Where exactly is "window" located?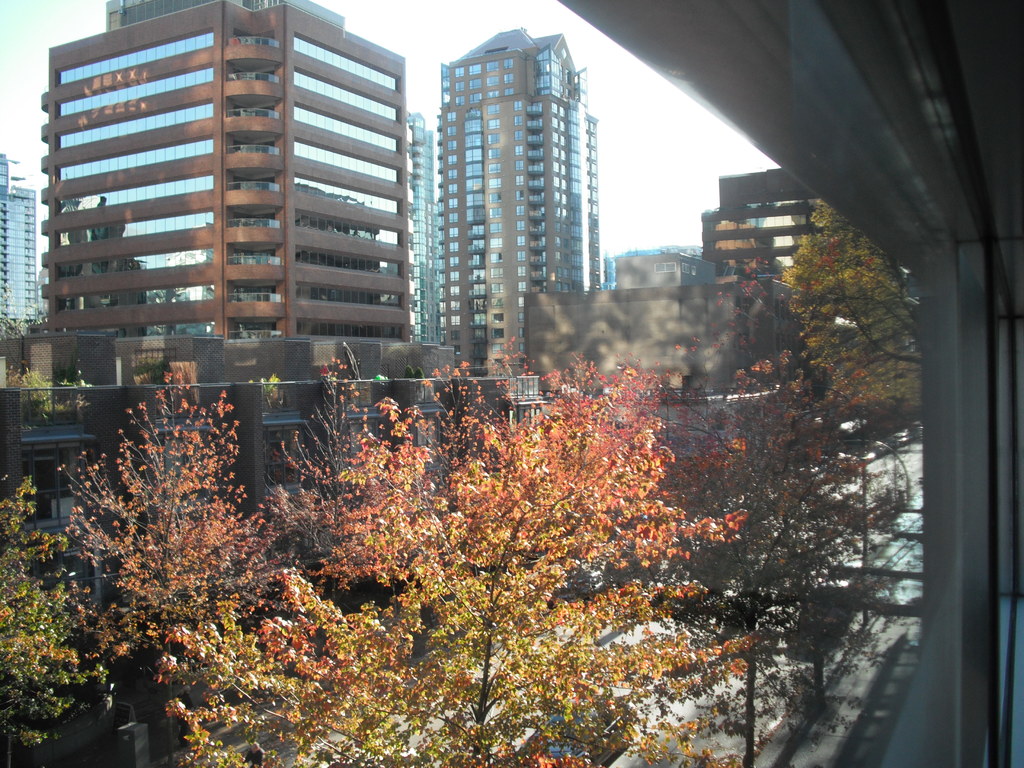
Its bounding box is locate(55, 67, 212, 111).
